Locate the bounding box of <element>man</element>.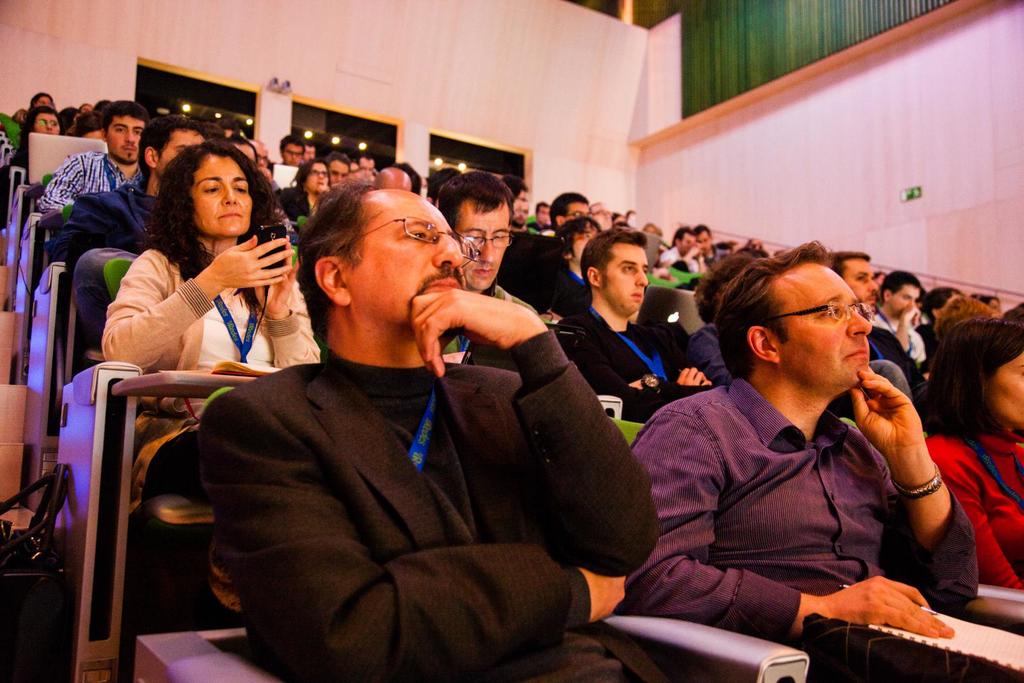
Bounding box: (x1=867, y1=270, x2=932, y2=366).
